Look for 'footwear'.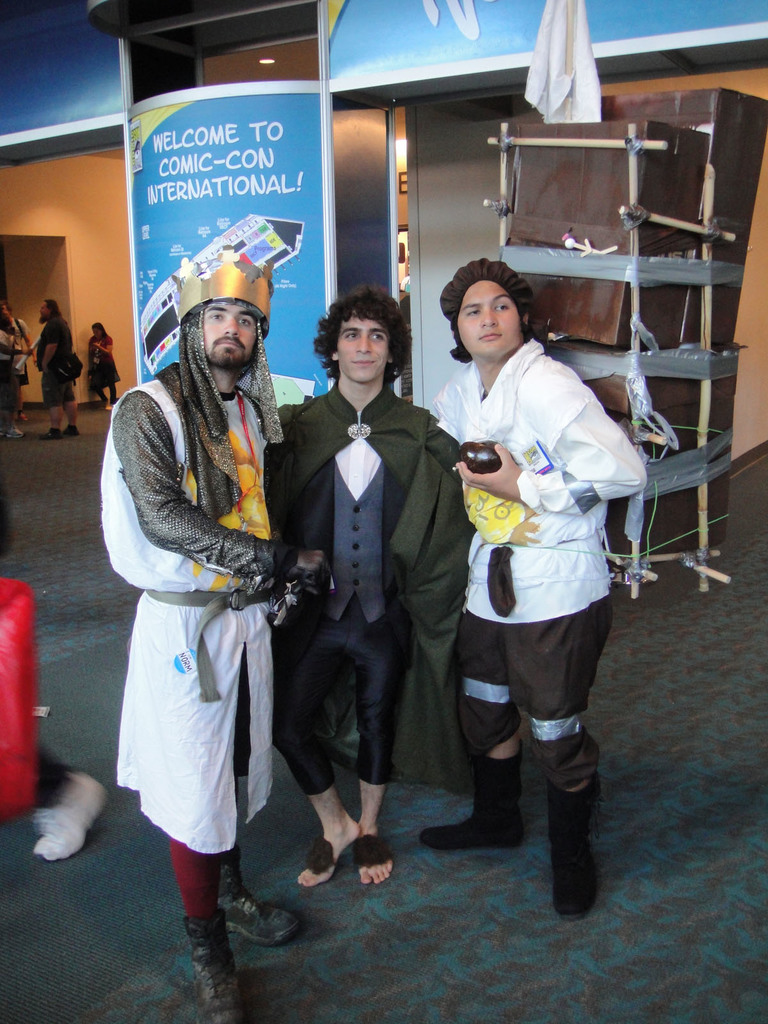
Found: select_region(548, 756, 600, 926).
